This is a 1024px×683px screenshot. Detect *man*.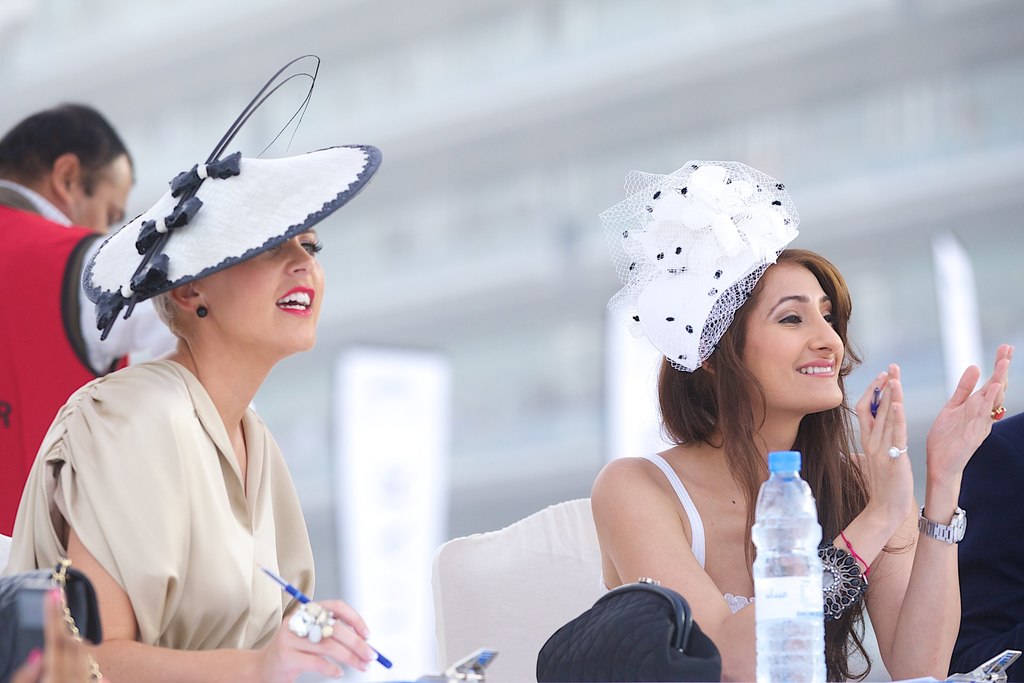
0,101,129,534.
